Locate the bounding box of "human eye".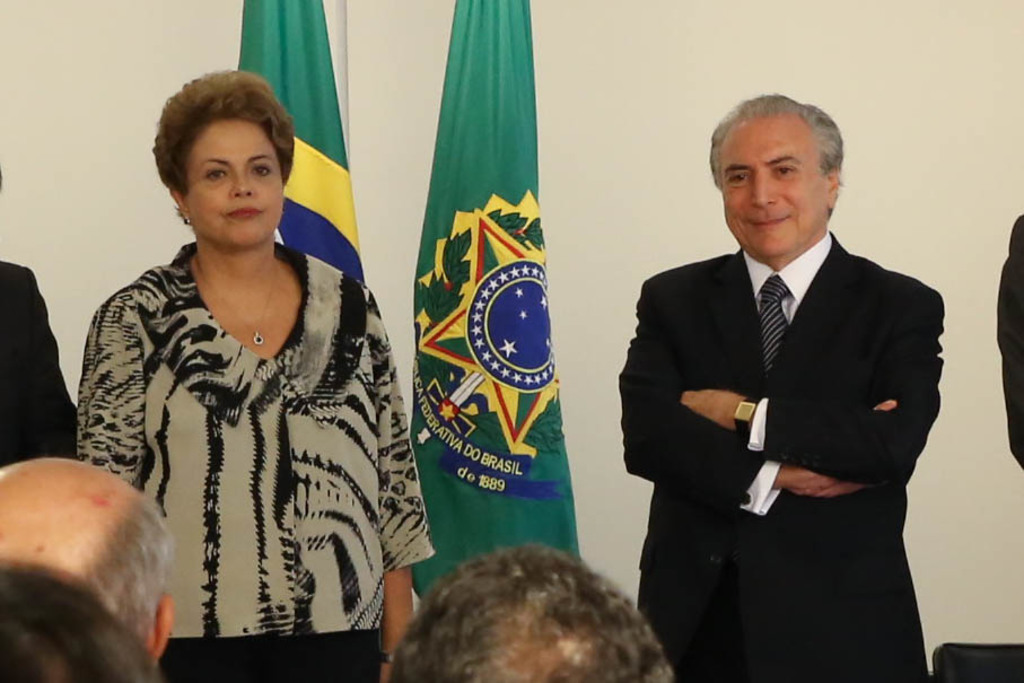
Bounding box: 199,161,230,187.
